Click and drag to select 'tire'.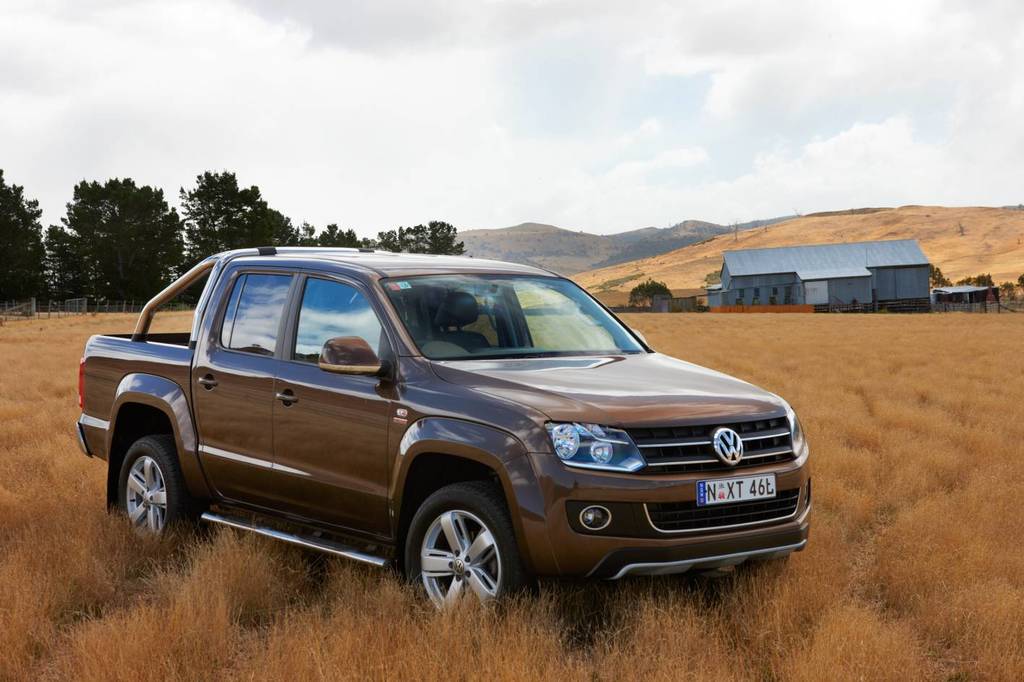
Selection: [left=116, top=435, right=214, bottom=547].
